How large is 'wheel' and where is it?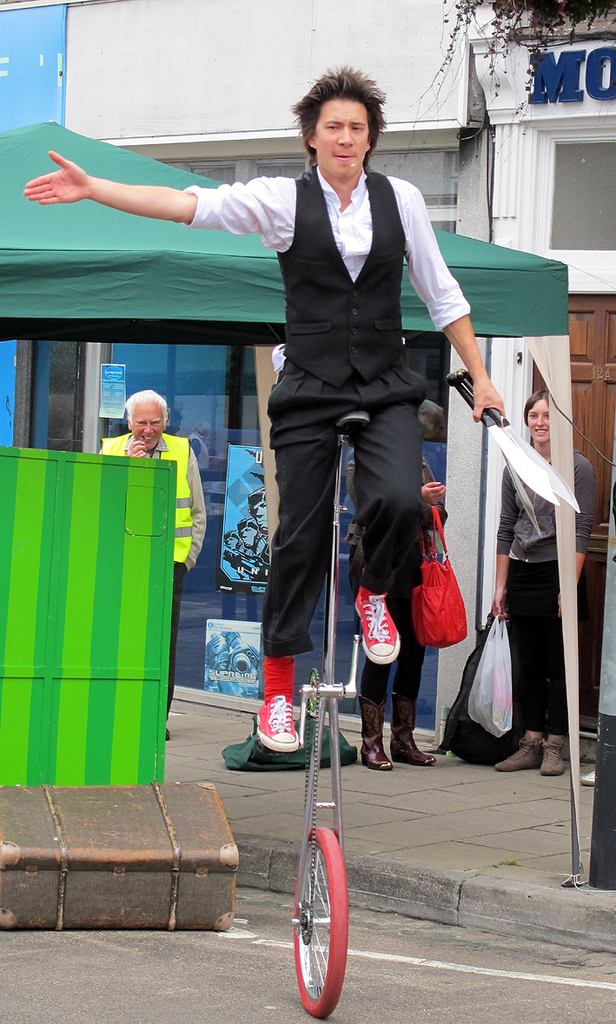
Bounding box: l=283, t=845, r=348, b=1007.
